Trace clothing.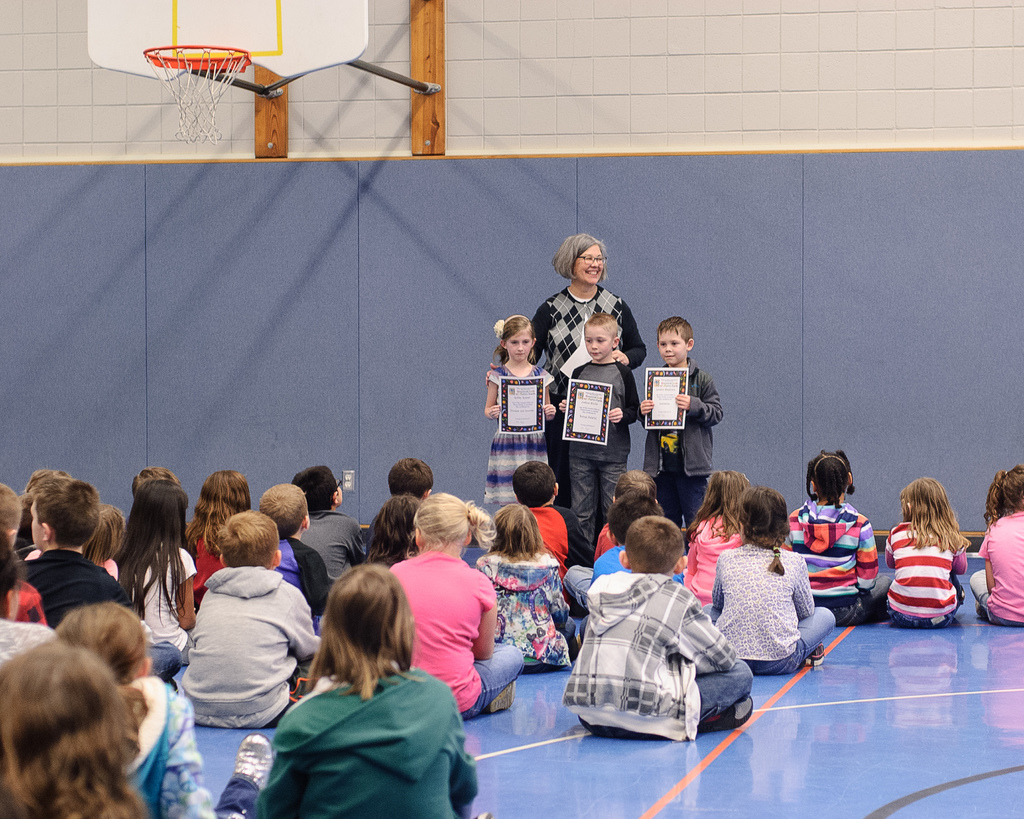
Traced to box=[0, 582, 50, 623].
